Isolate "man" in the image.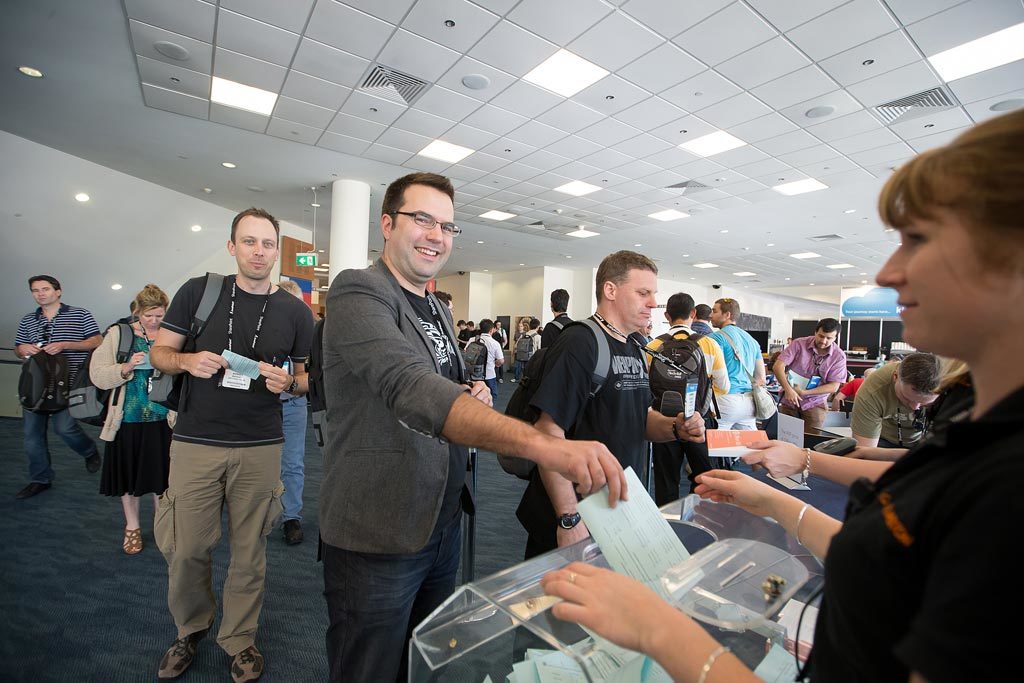
Isolated region: 773 316 845 445.
